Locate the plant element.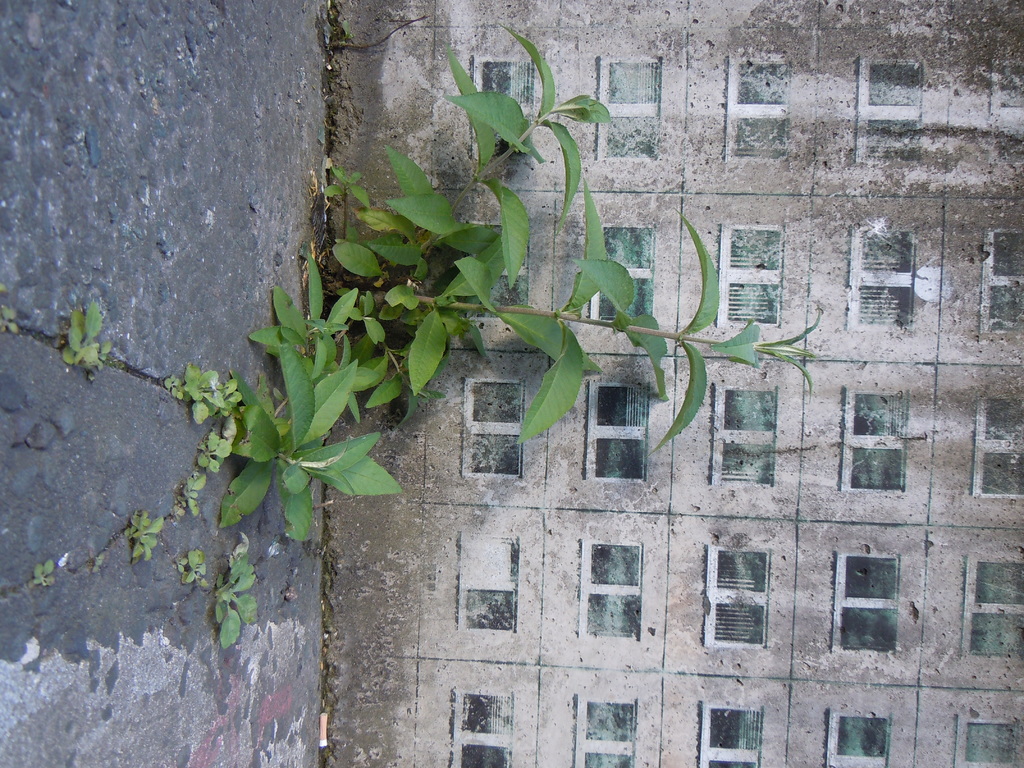
Element bbox: 0 304 17 336.
